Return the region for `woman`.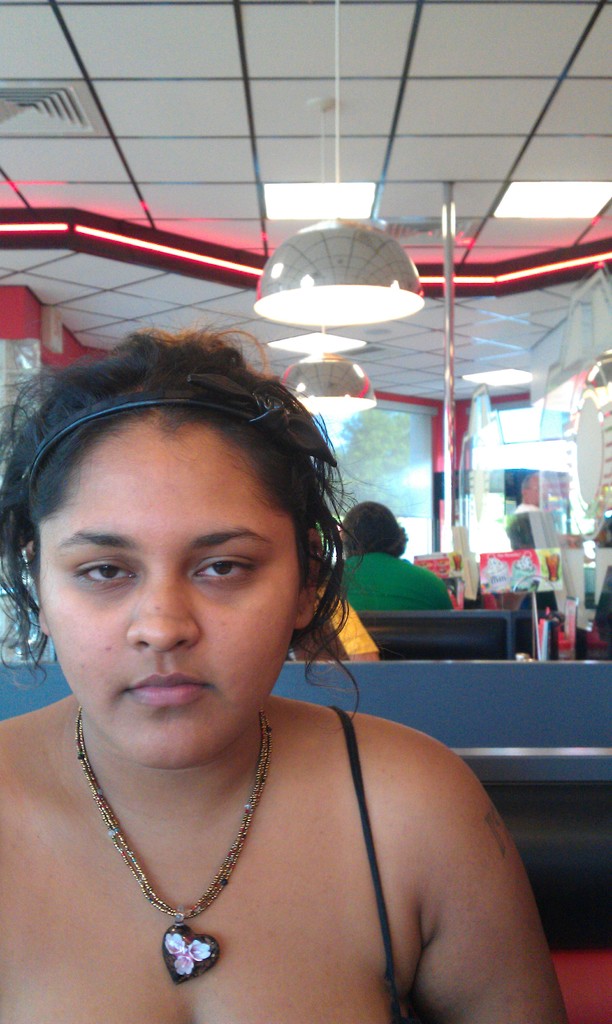
box(0, 310, 528, 1018).
